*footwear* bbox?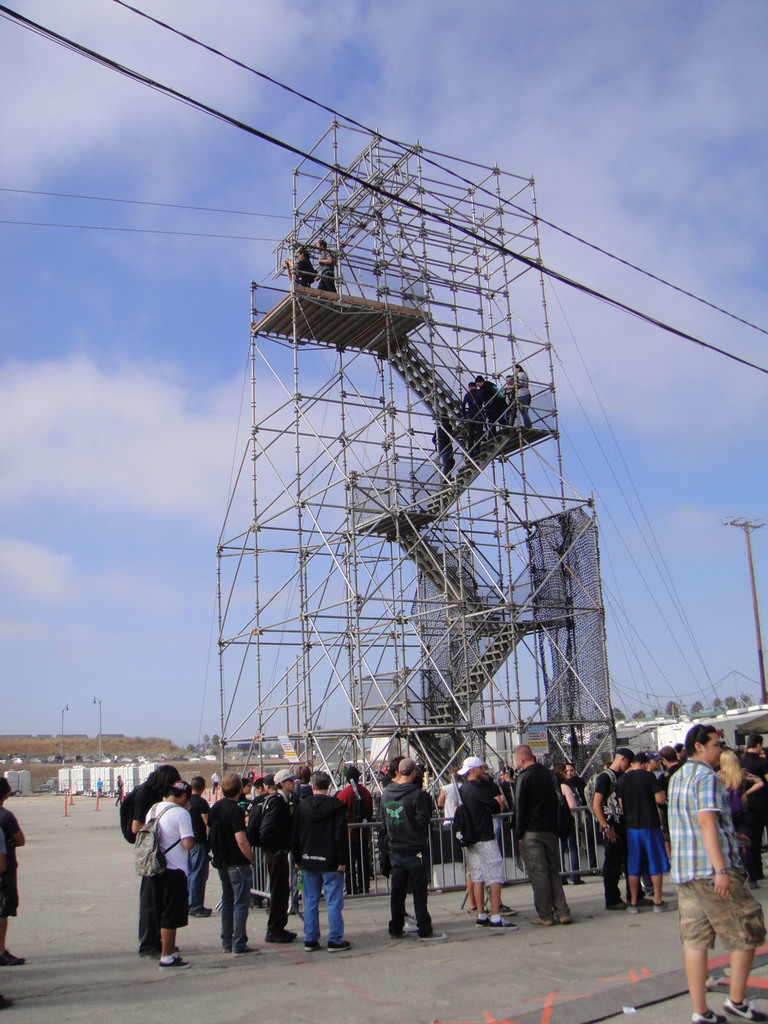
(left=202, top=904, right=209, bottom=911)
